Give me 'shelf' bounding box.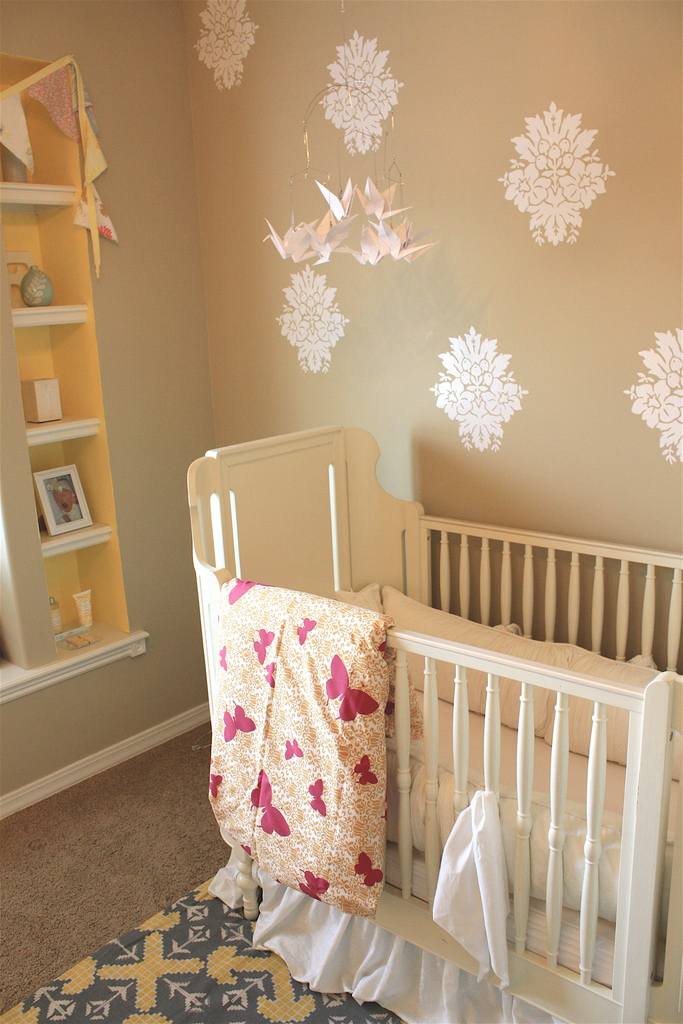
(6, 38, 151, 700).
